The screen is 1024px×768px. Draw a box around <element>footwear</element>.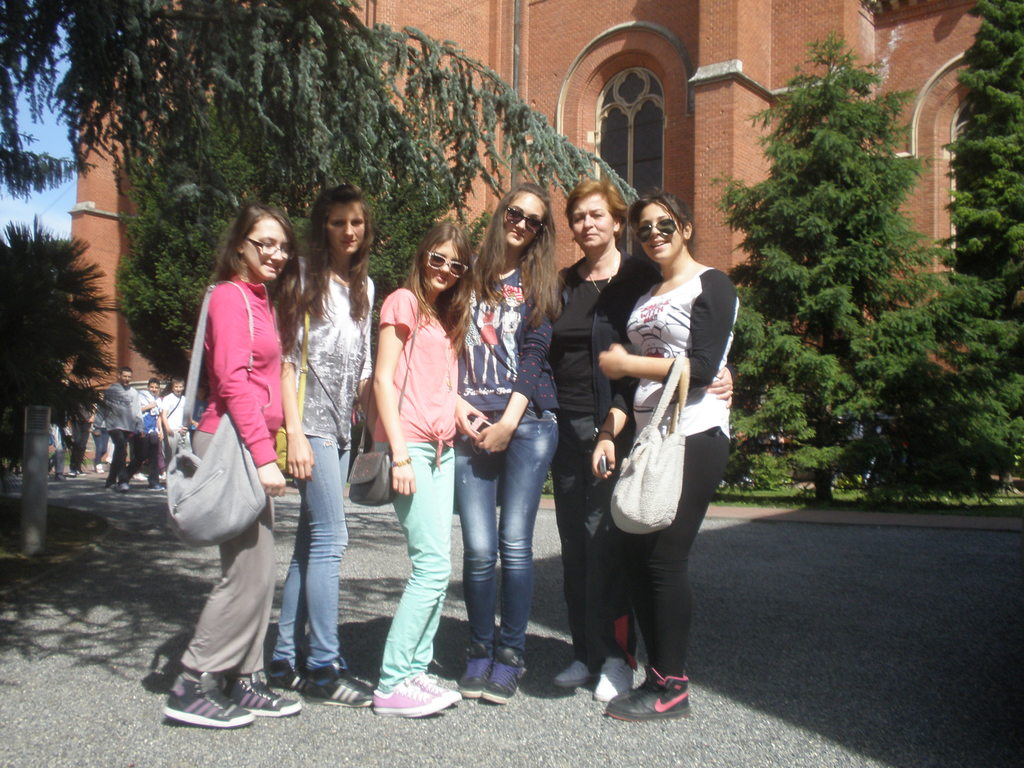
[162,668,253,730].
